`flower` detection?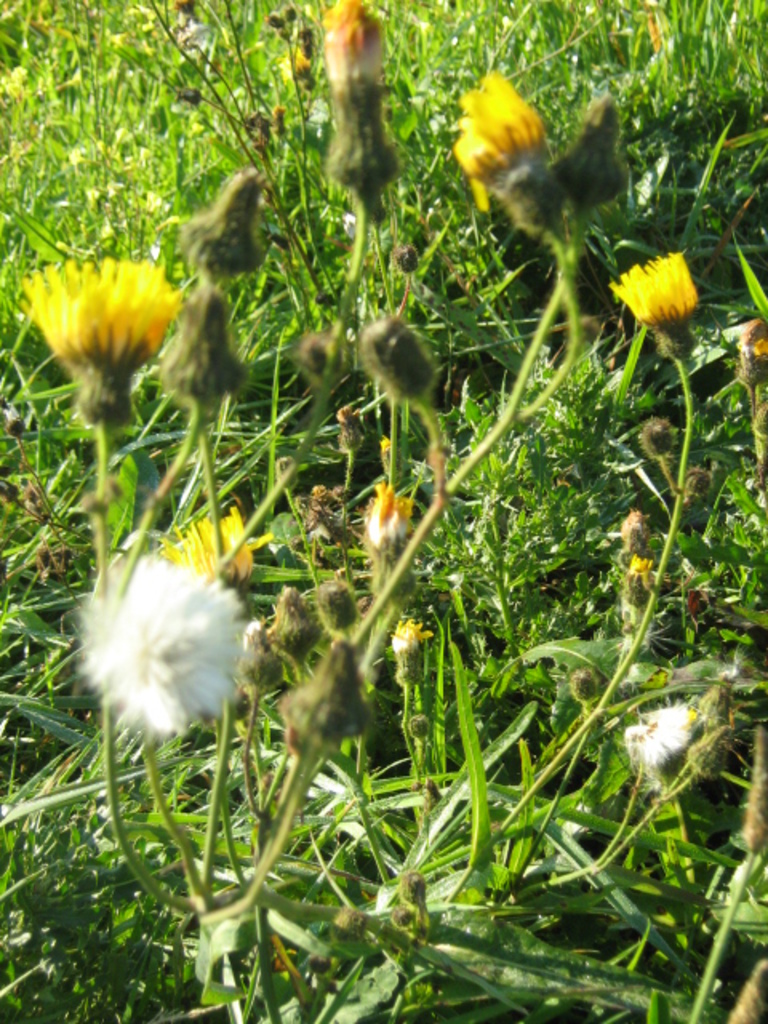
l=163, t=517, r=250, b=590
